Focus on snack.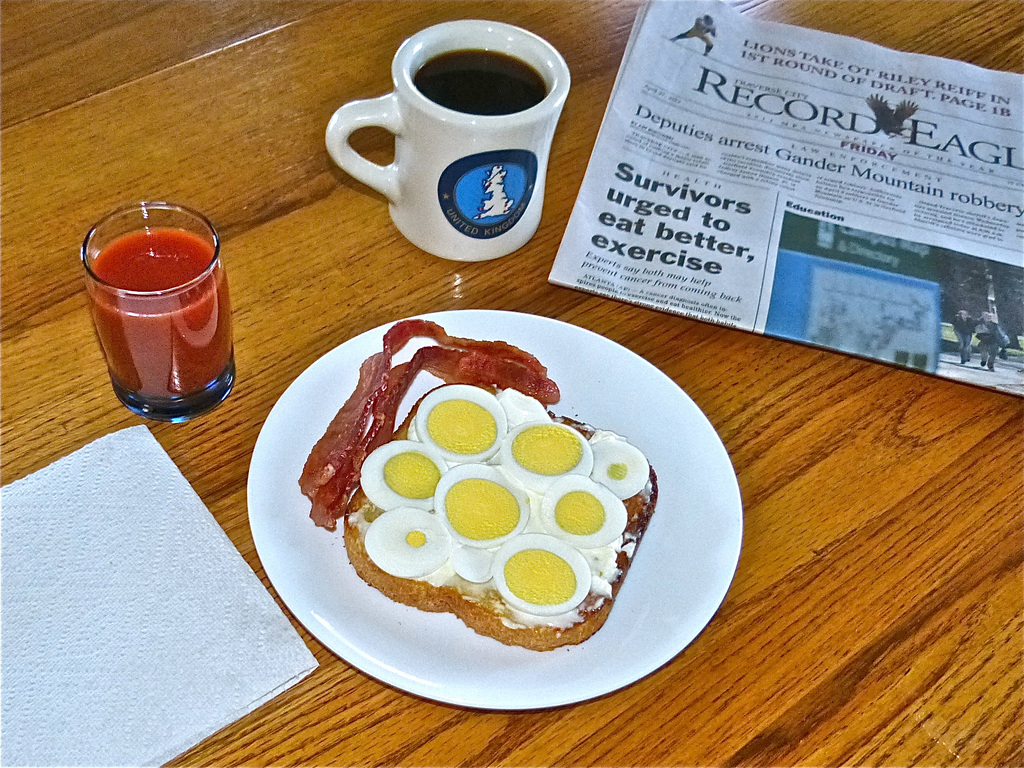
Focused at l=292, t=353, r=657, b=671.
